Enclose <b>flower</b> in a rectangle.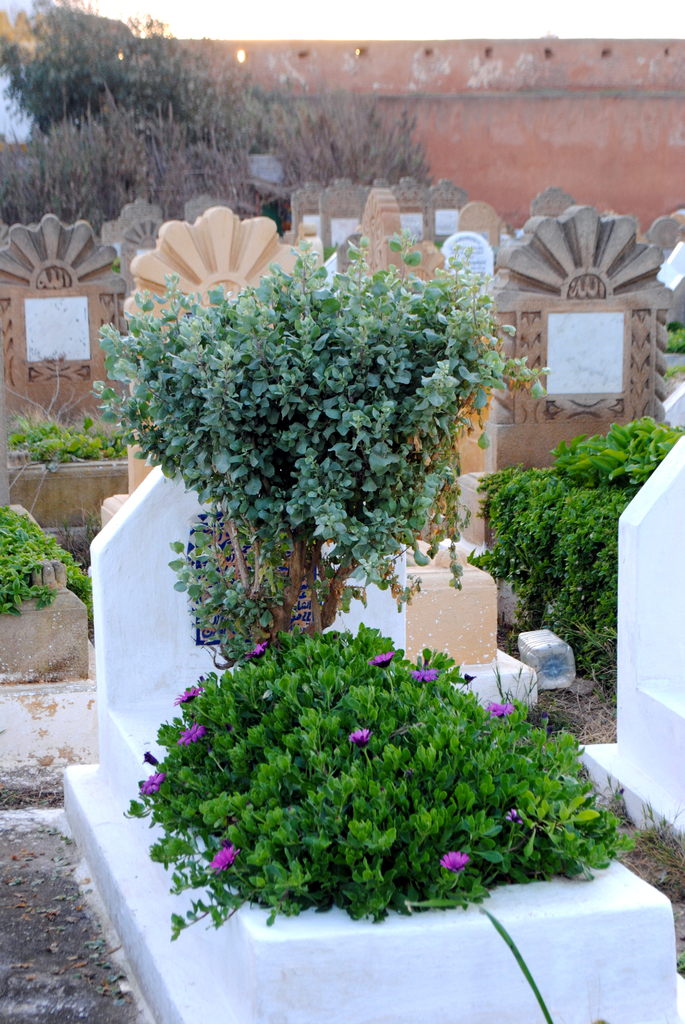
174, 730, 205, 744.
